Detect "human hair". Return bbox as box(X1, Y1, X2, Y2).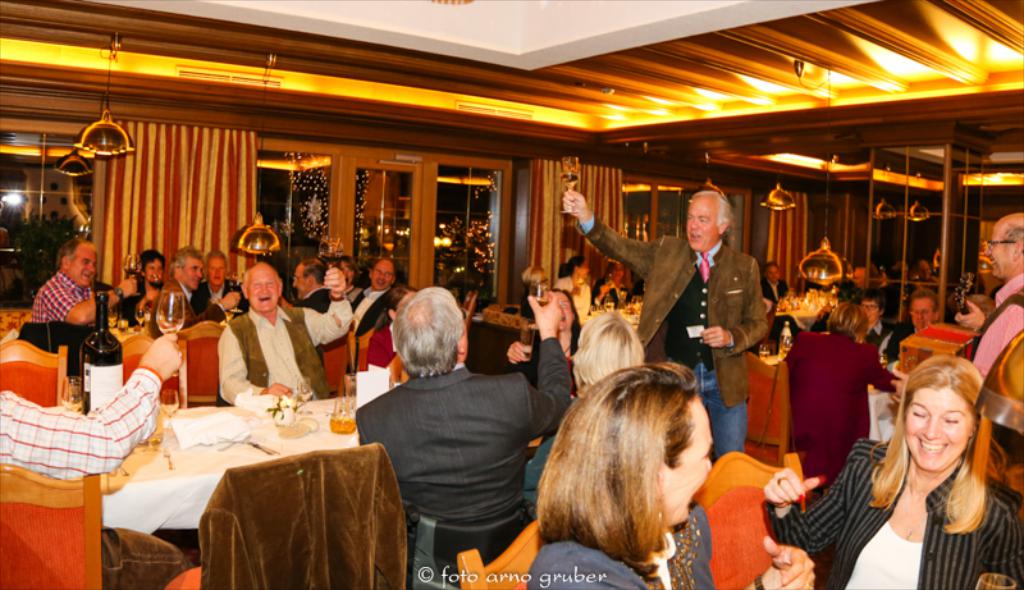
box(852, 288, 887, 312).
